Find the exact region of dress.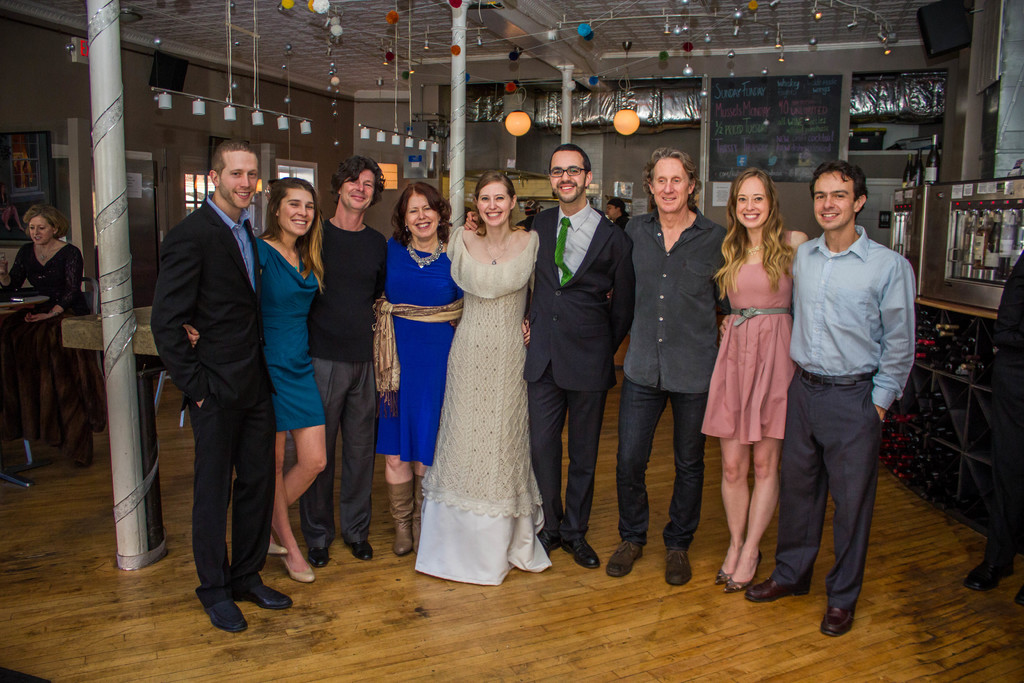
Exact region: BBox(698, 247, 792, 448).
